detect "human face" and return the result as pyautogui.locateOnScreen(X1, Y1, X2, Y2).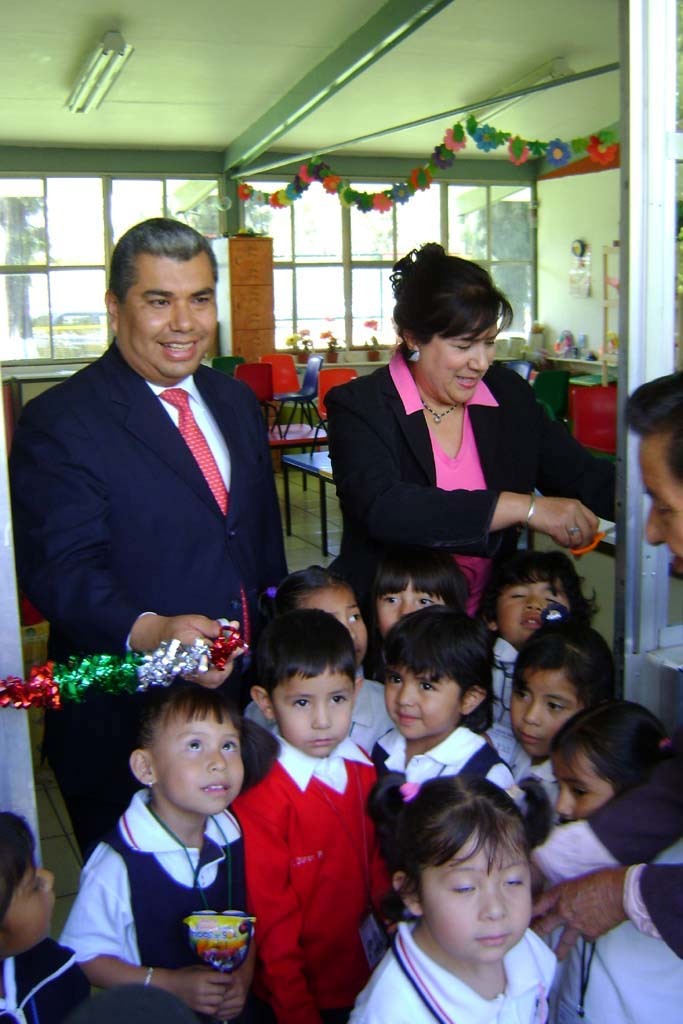
pyautogui.locateOnScreen(385, 674, 468, 738).
